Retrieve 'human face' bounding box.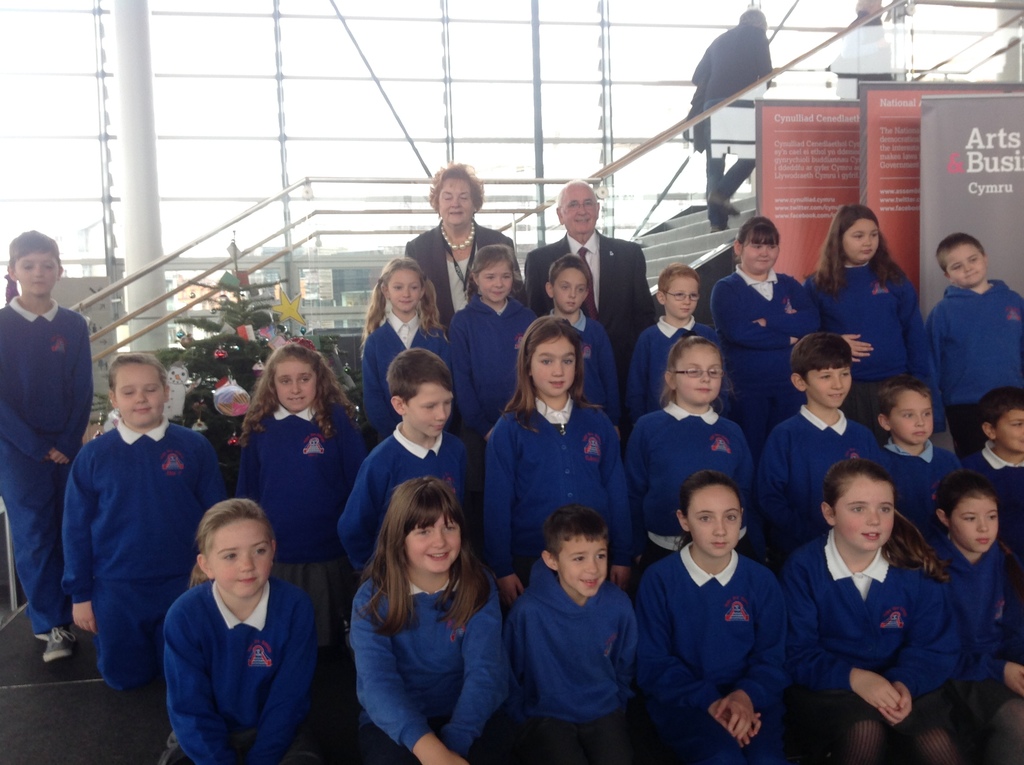
Bounding box: locate(275, 357, 310, 409).
